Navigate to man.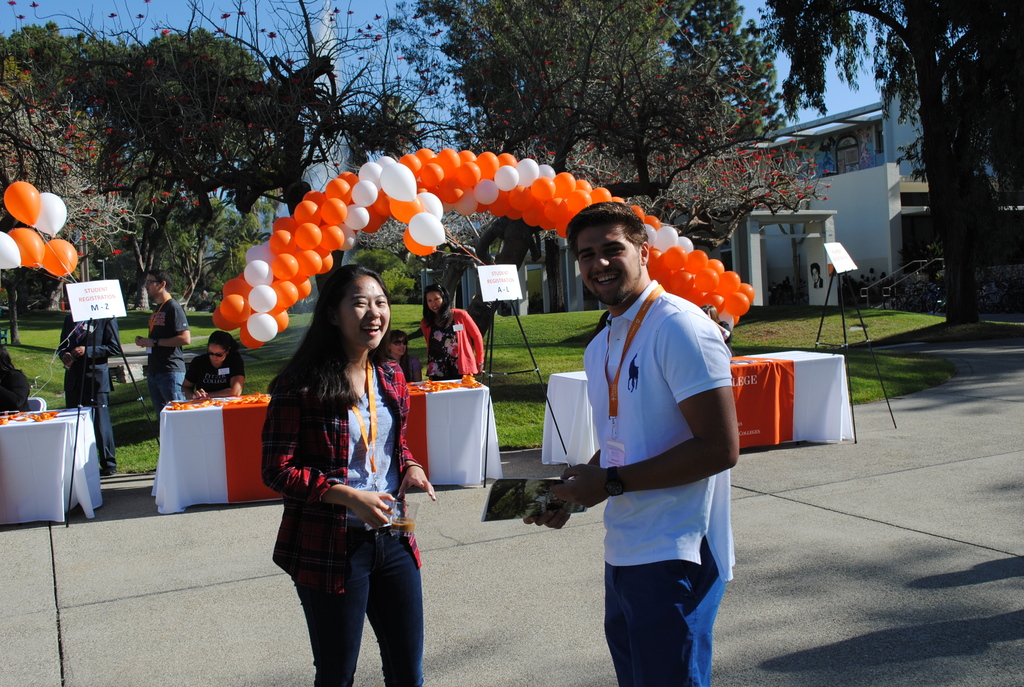
Navigation target: 132,269,191,409.
